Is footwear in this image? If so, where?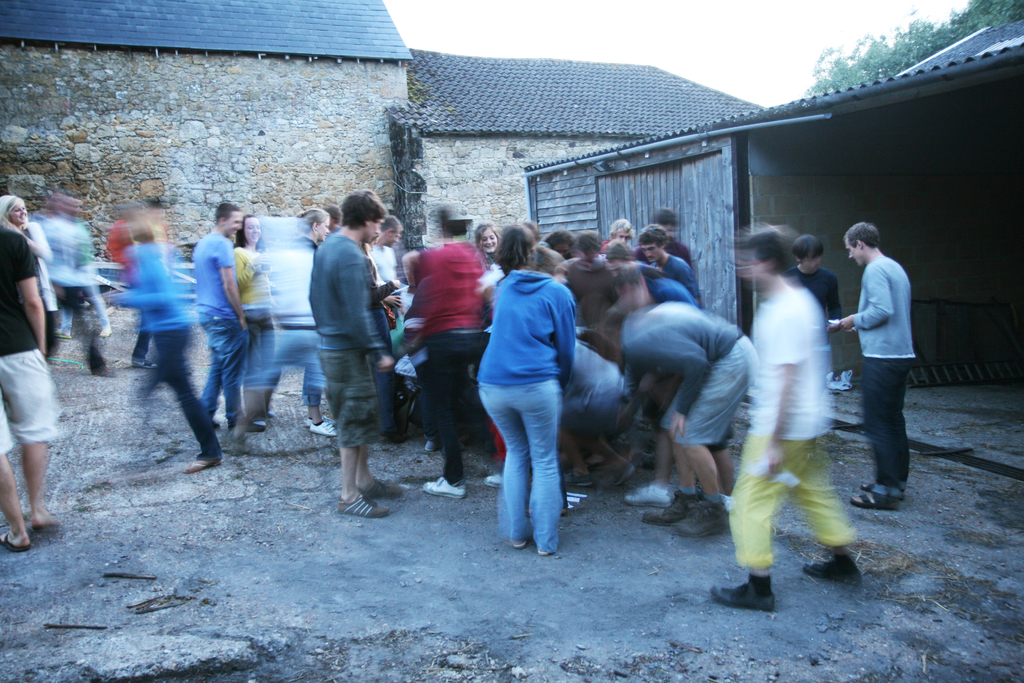
Yes, at [641, 492, 696, 532].
